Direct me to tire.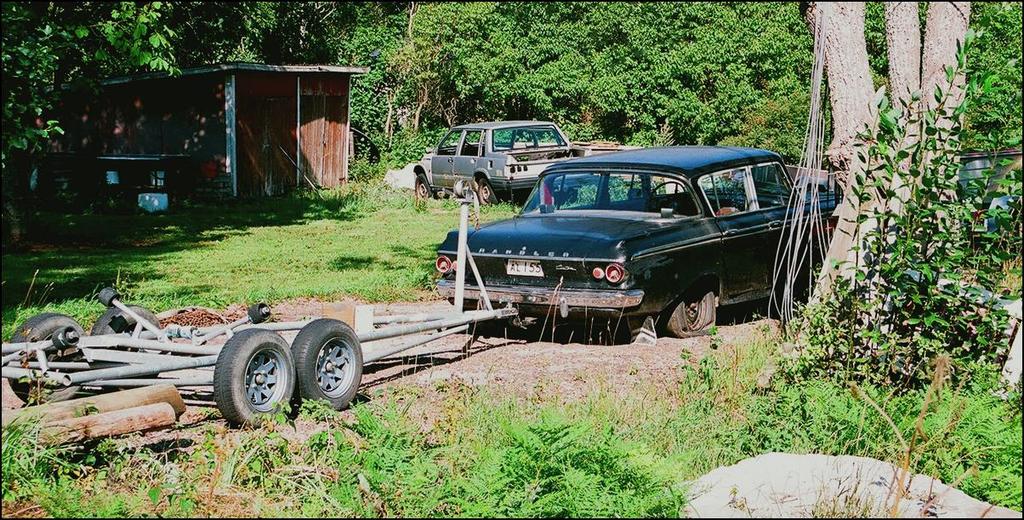
Direction: Rect(412, 174, 432, 207).
